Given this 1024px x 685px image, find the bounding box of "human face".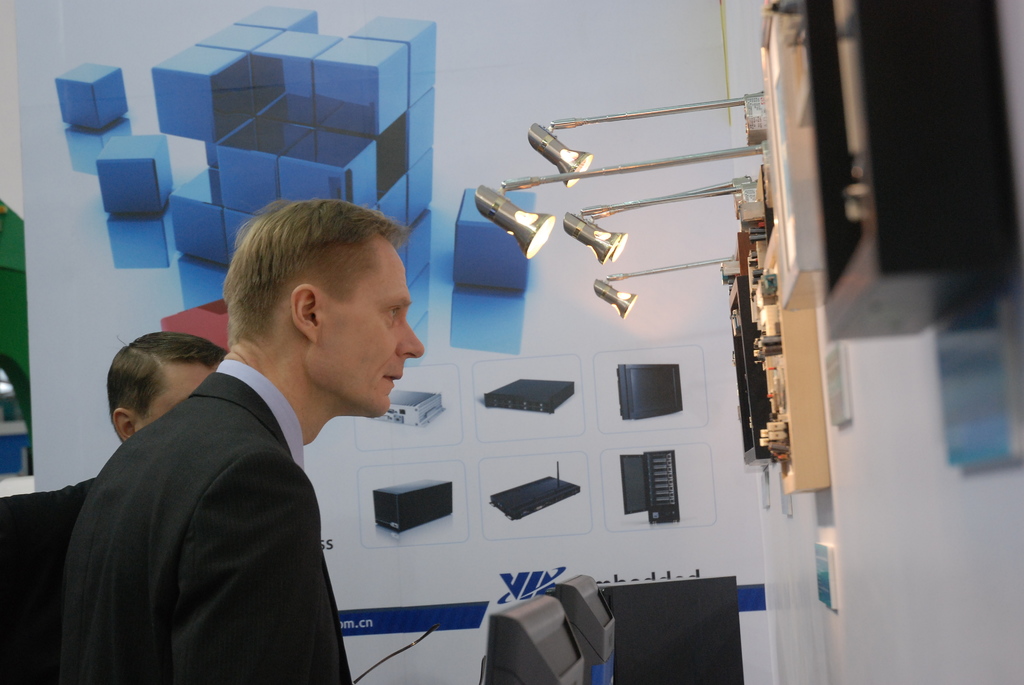
324/241/425/415.
